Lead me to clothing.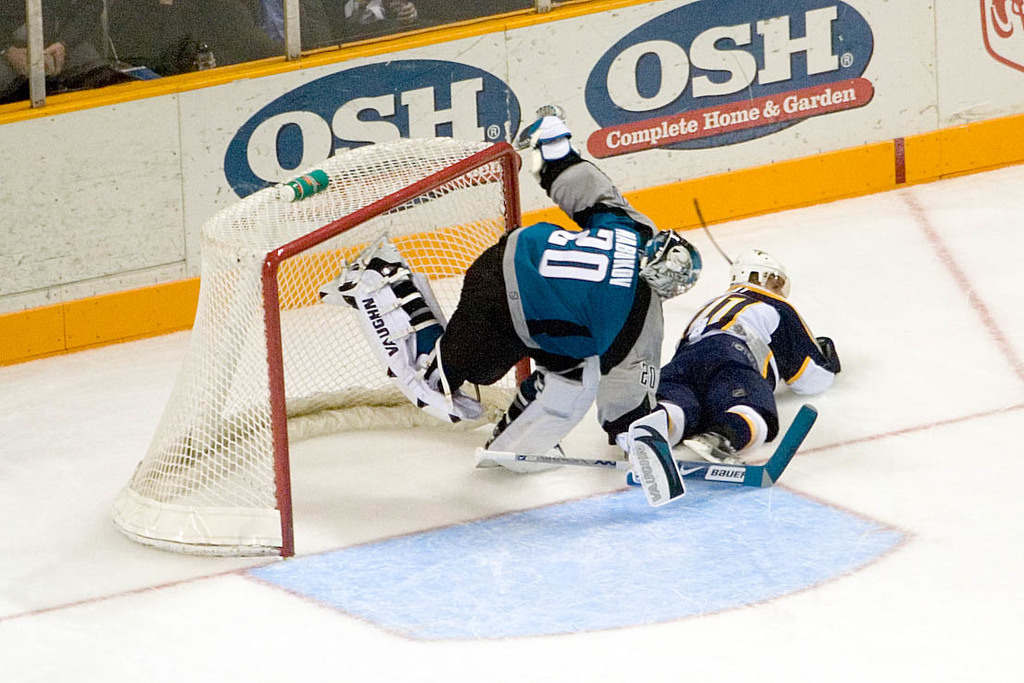
Lead to left=438, top=168, right=686, bottom=449.
